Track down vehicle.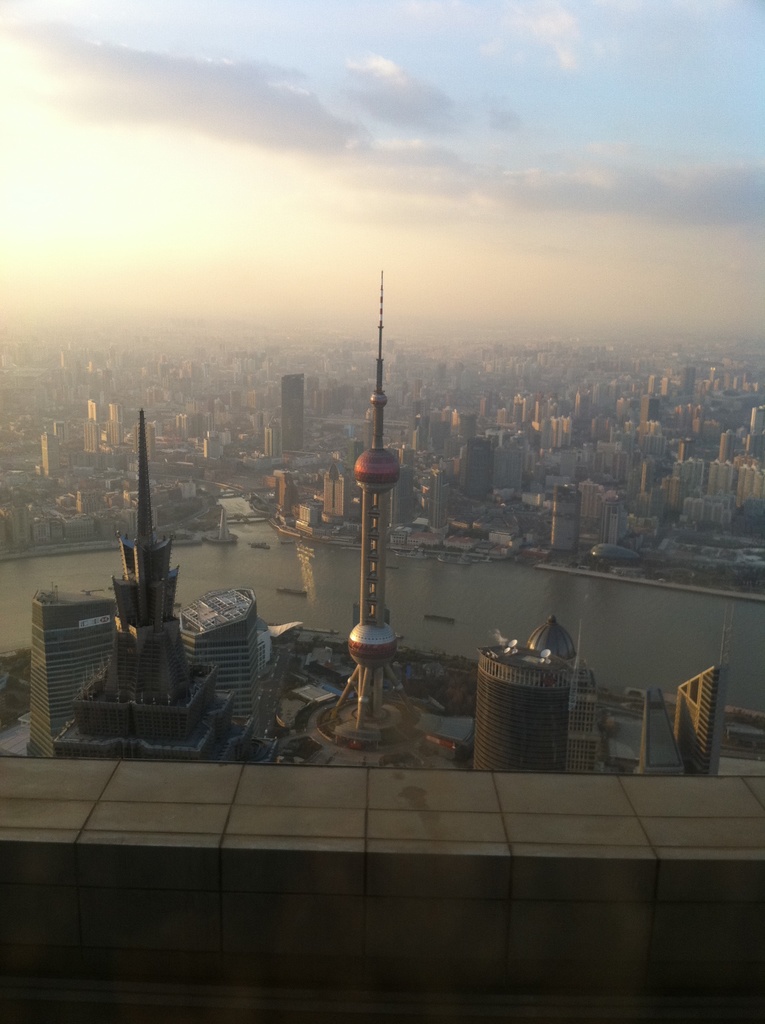
Tracked to (245, 541, 271, 552).
